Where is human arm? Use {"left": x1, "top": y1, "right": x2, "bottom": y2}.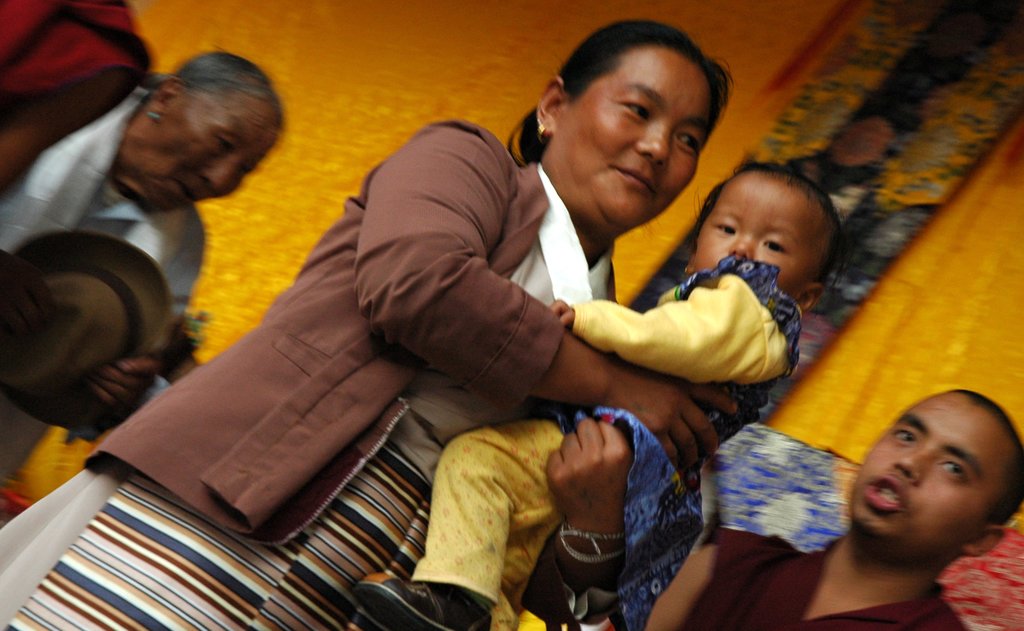
{"left": 537, "top": 411, "right": 642, "bottom": 629}.
